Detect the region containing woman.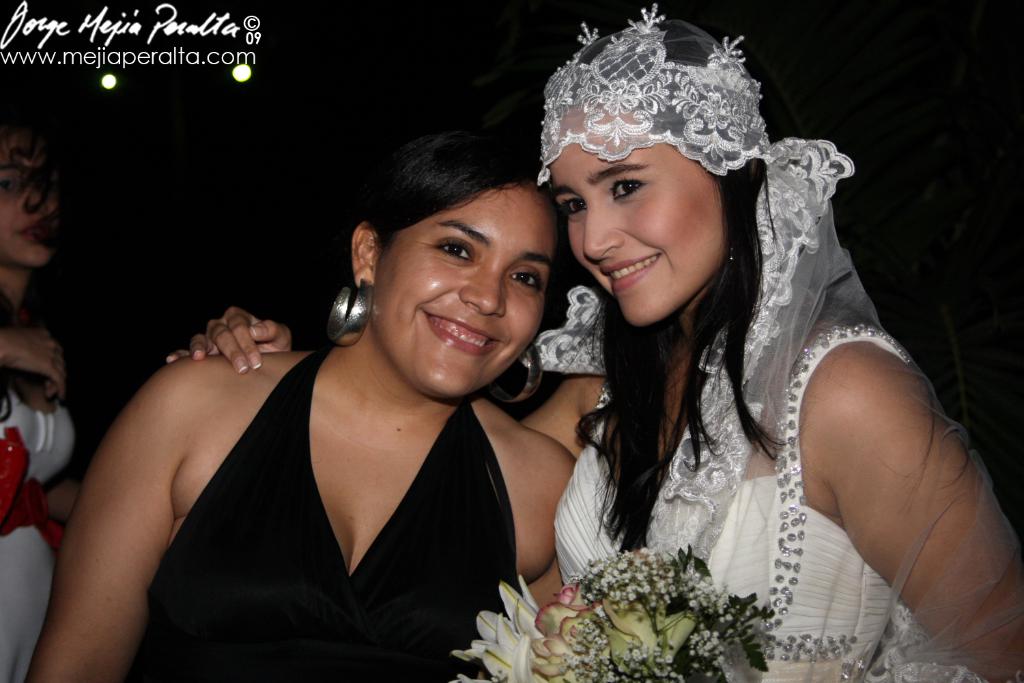
Rect(163, 0, 1023, 682).
